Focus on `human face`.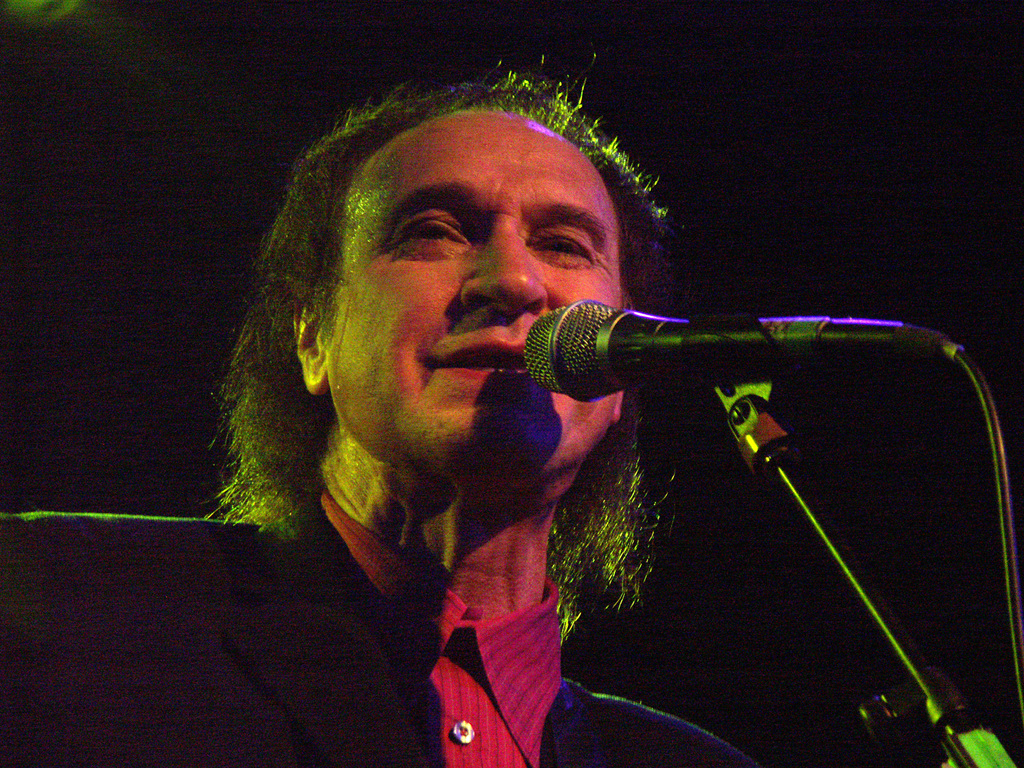
Focused at (x1=330, y1=108, x2=625, y2=465).
